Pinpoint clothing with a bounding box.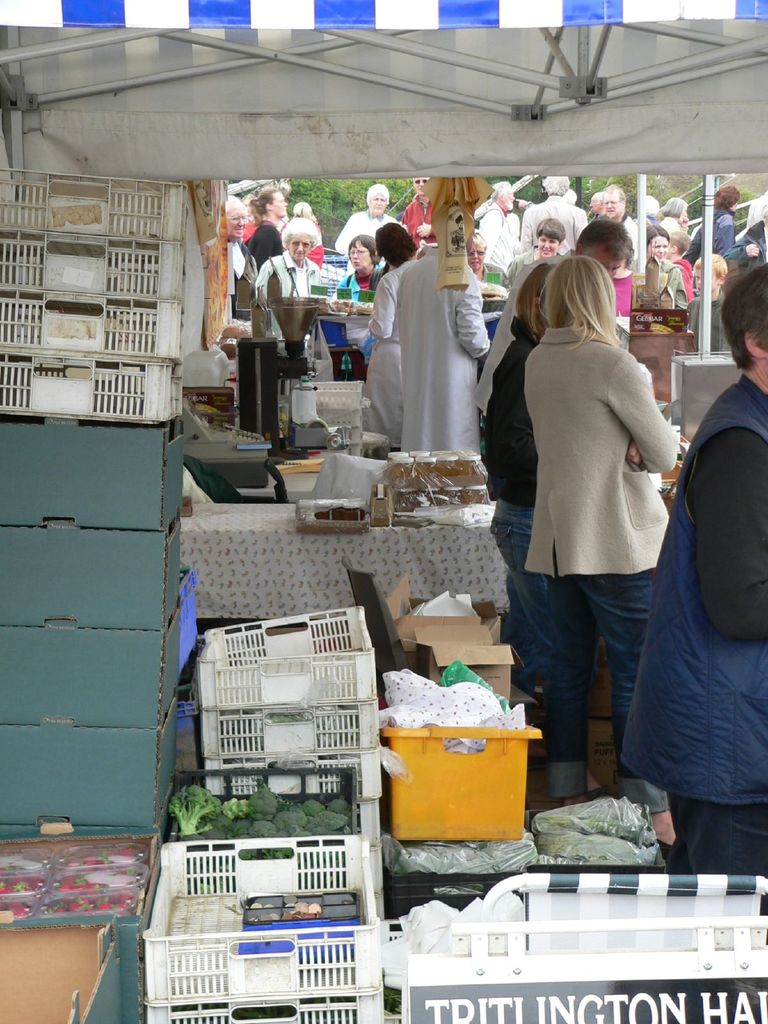
(left=400, top=244, right=491, bottom=456).
